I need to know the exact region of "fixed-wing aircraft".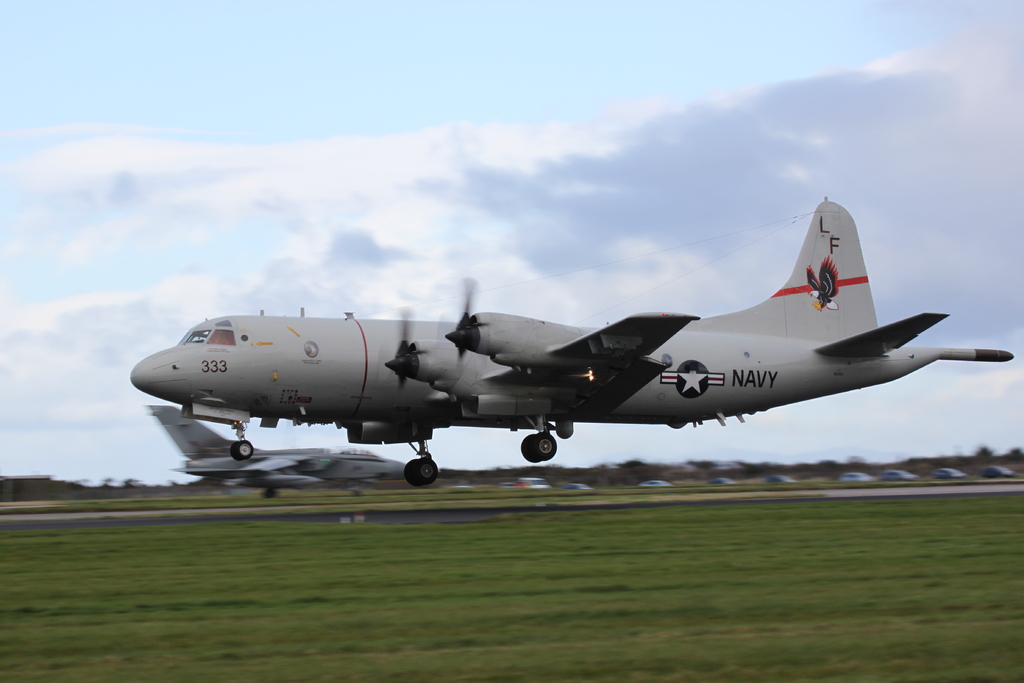
Region: l=138, t=398, r=413, b=506.
